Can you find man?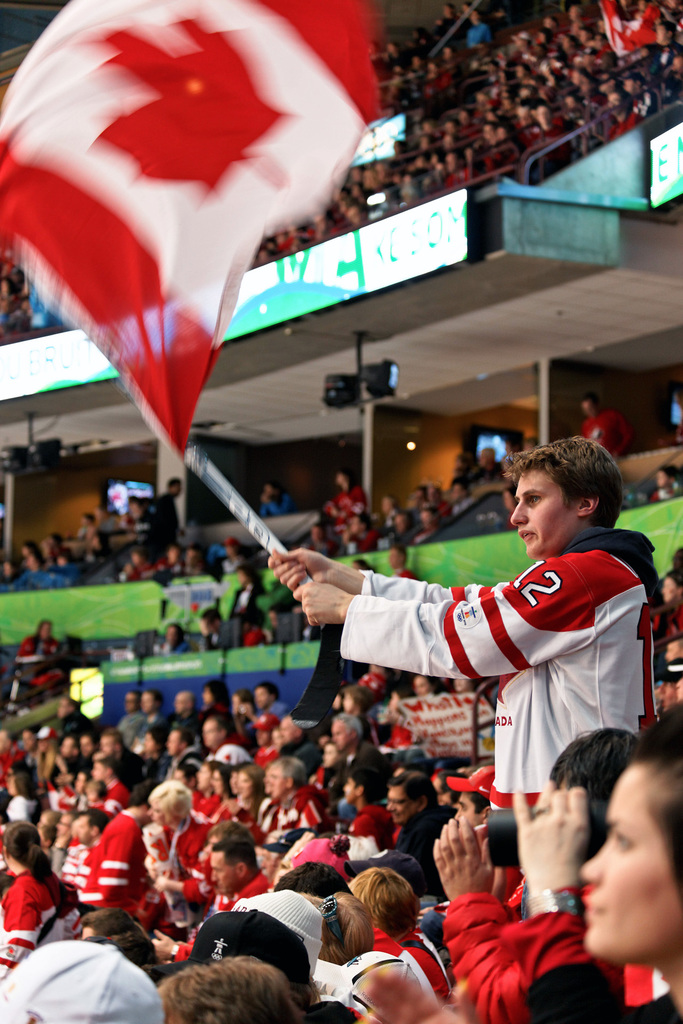
Yes, bounding box: box(206, 846, 265, 899).
